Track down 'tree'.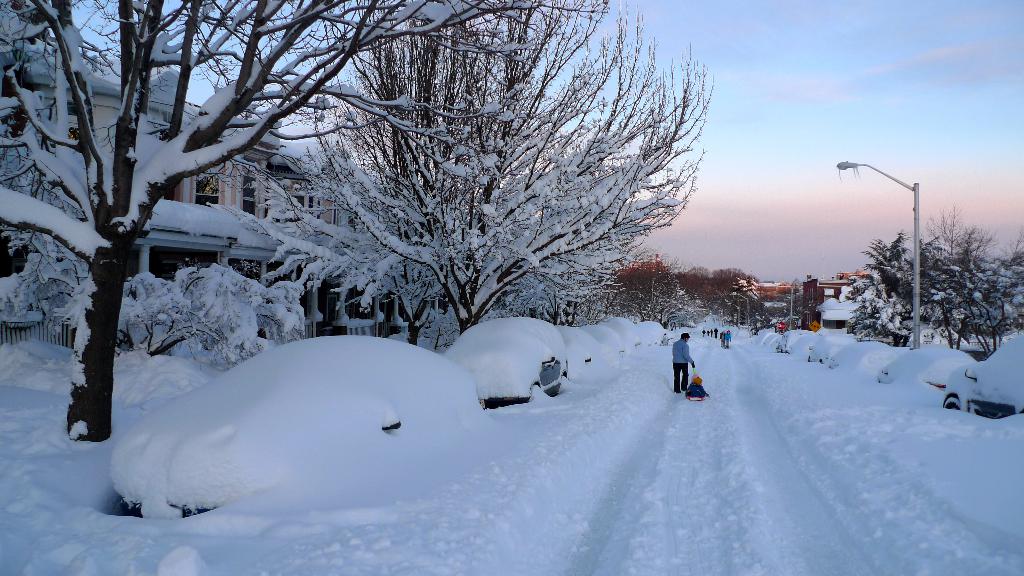
Tracked to <bbox>5, 0, 545, 442</bbox>.
